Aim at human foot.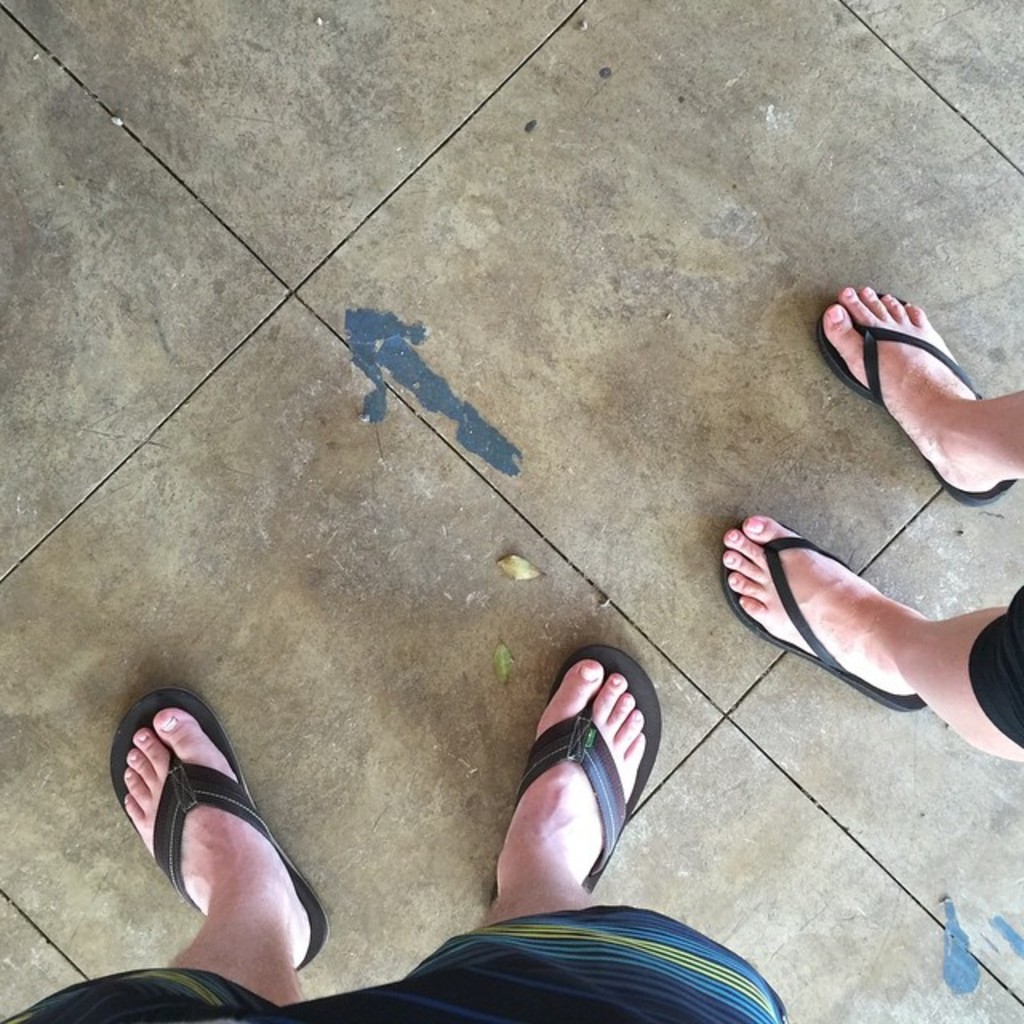
Aimed at pyautogui.locateOnScreen(723, 512, 933, 698).
